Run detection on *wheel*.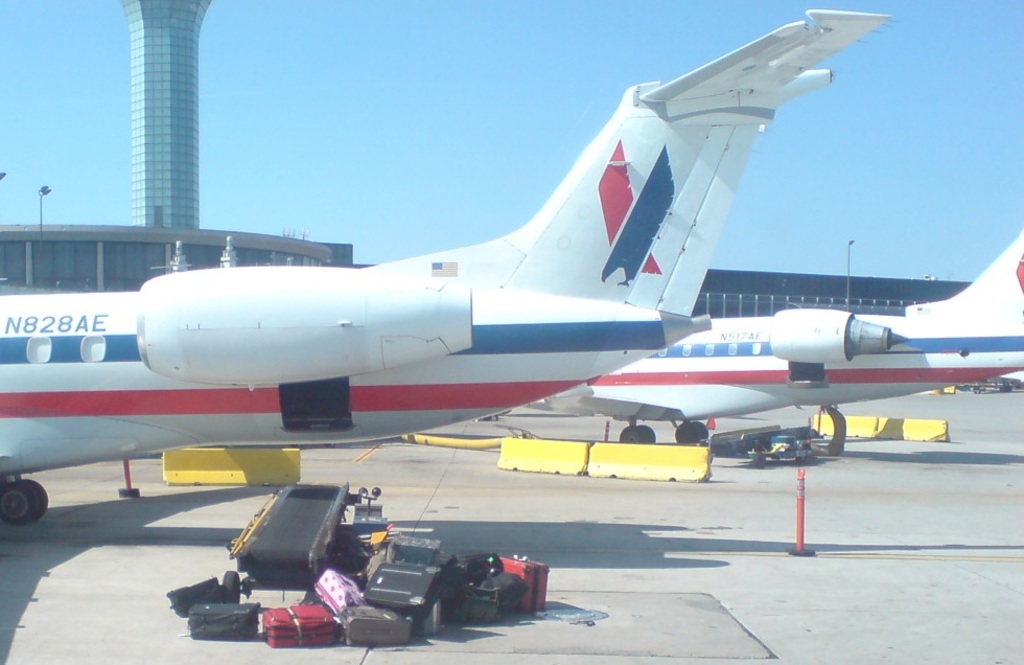
Result: <region>623, 425, 650, 443</region>.
